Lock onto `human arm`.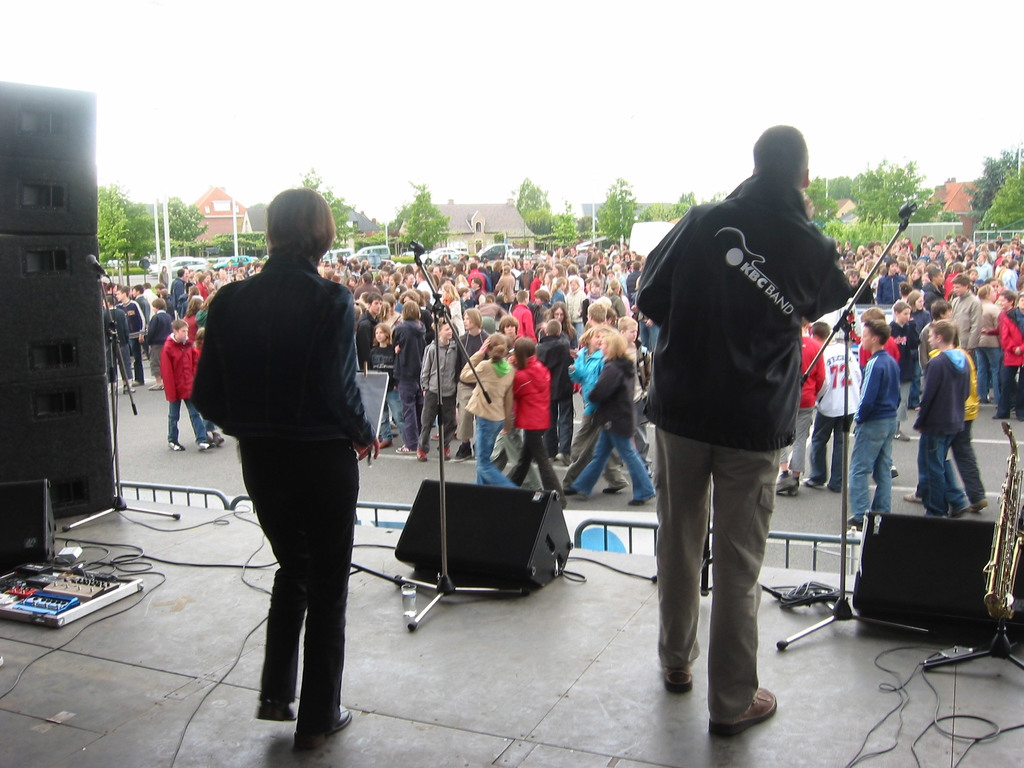
Locked: box=[344, 267, 349, 280].
